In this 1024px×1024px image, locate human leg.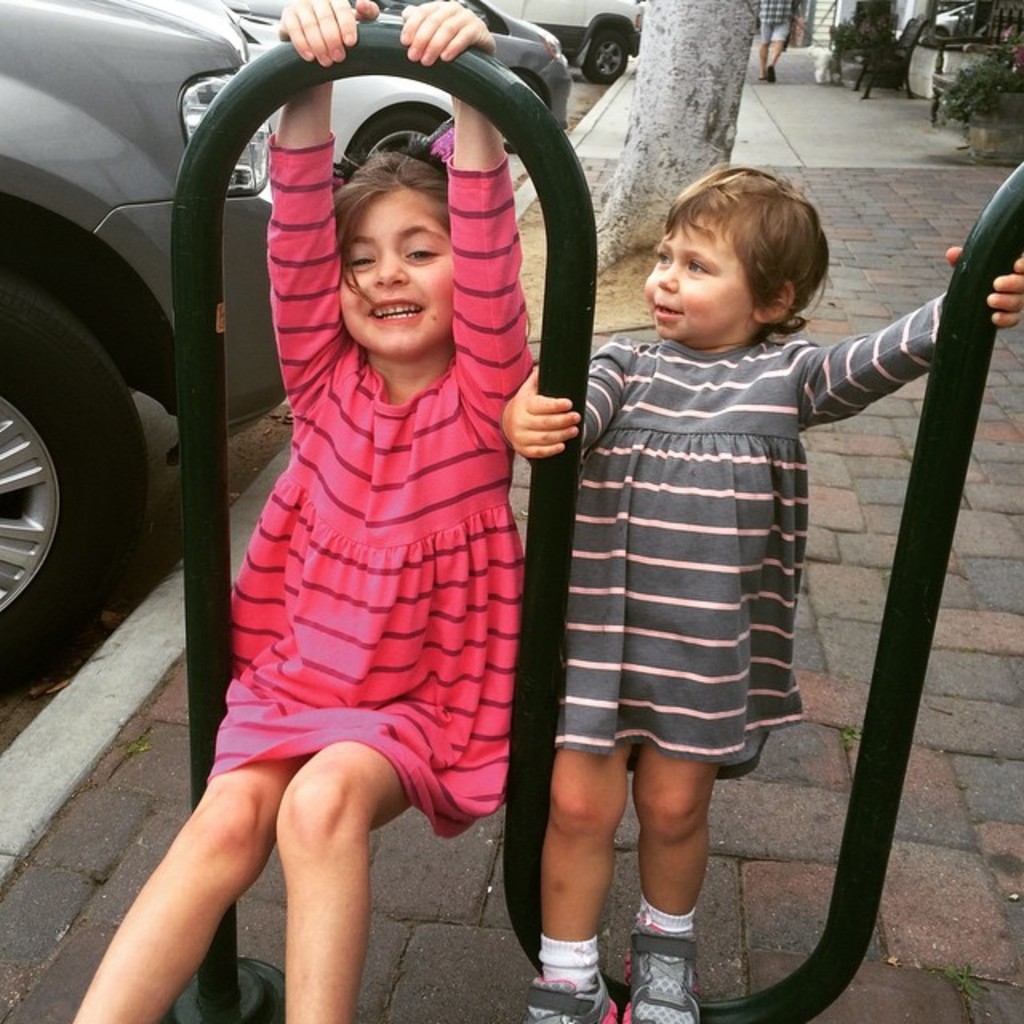
Bounding box: x1=67 y1=653 x2=310 y2=1022.
